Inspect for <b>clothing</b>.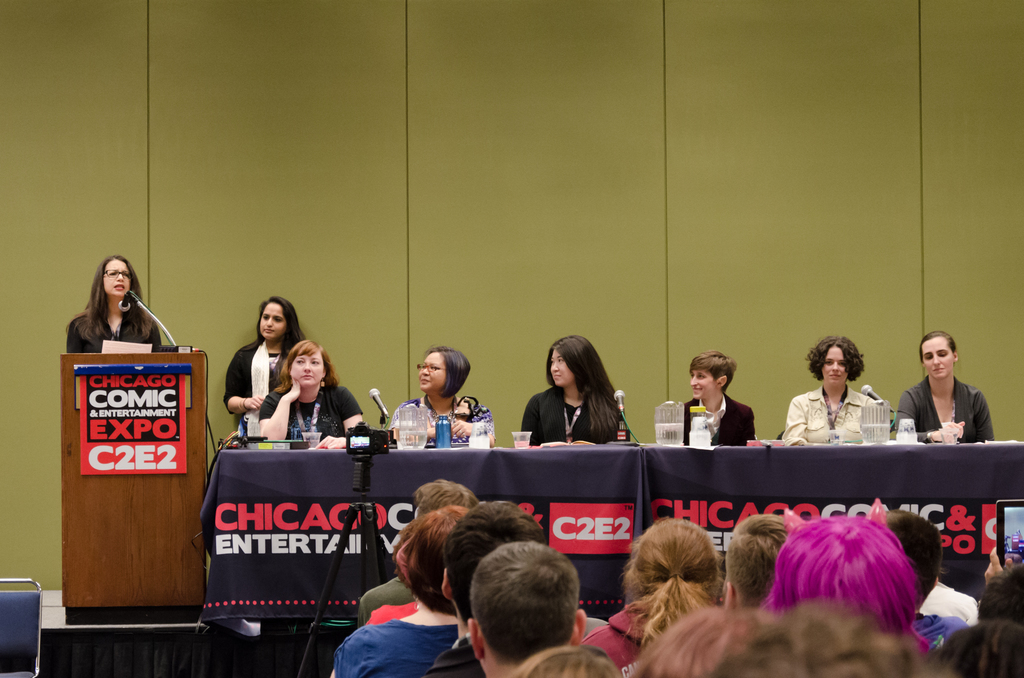
Inspection: (left=330, top=607, right=474, bottom=677).
